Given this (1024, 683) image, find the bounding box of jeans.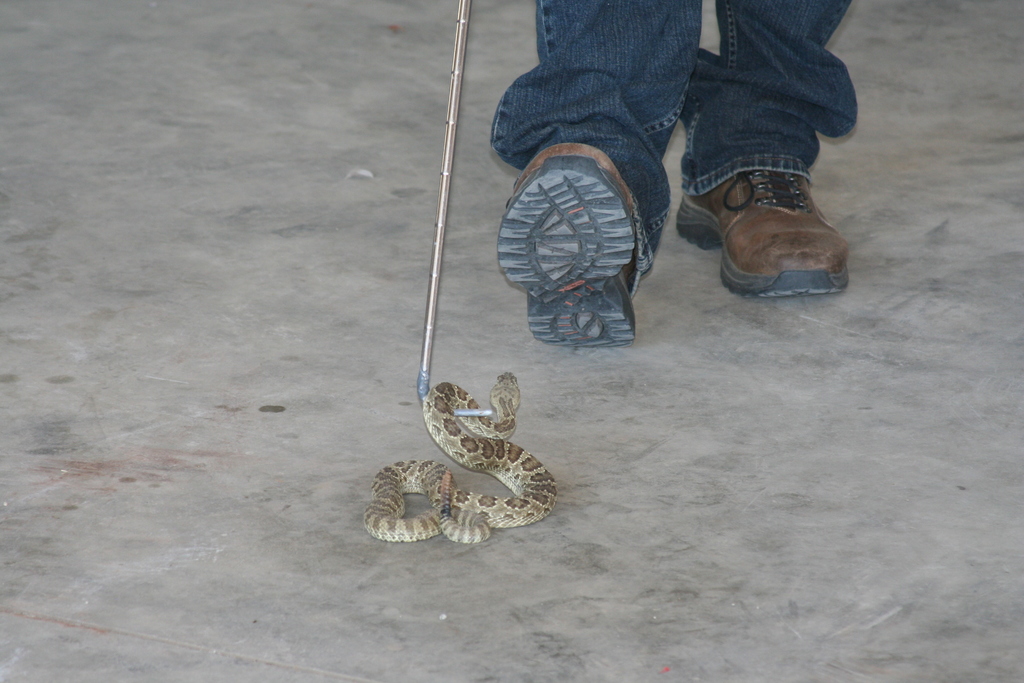
(left=495, top=0, right=861, bottom=292).
